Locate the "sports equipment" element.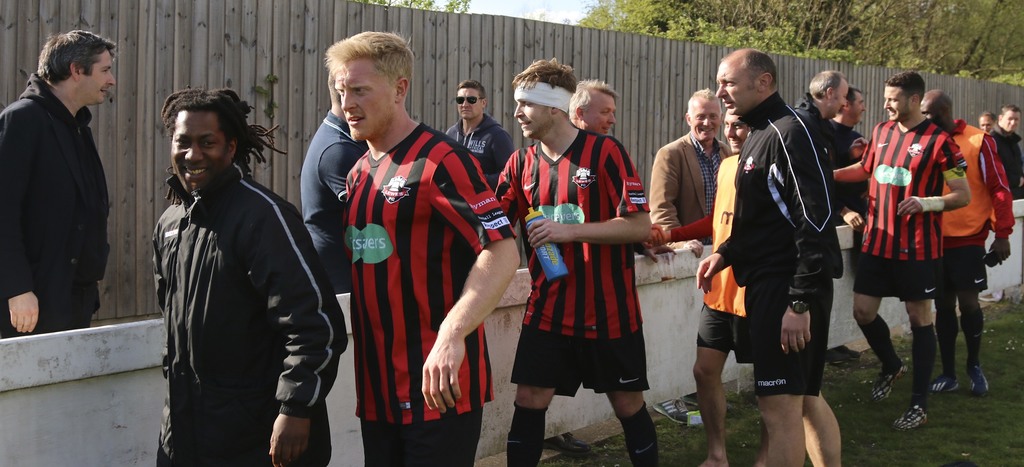
Element bbox: [870,360,904,400].
